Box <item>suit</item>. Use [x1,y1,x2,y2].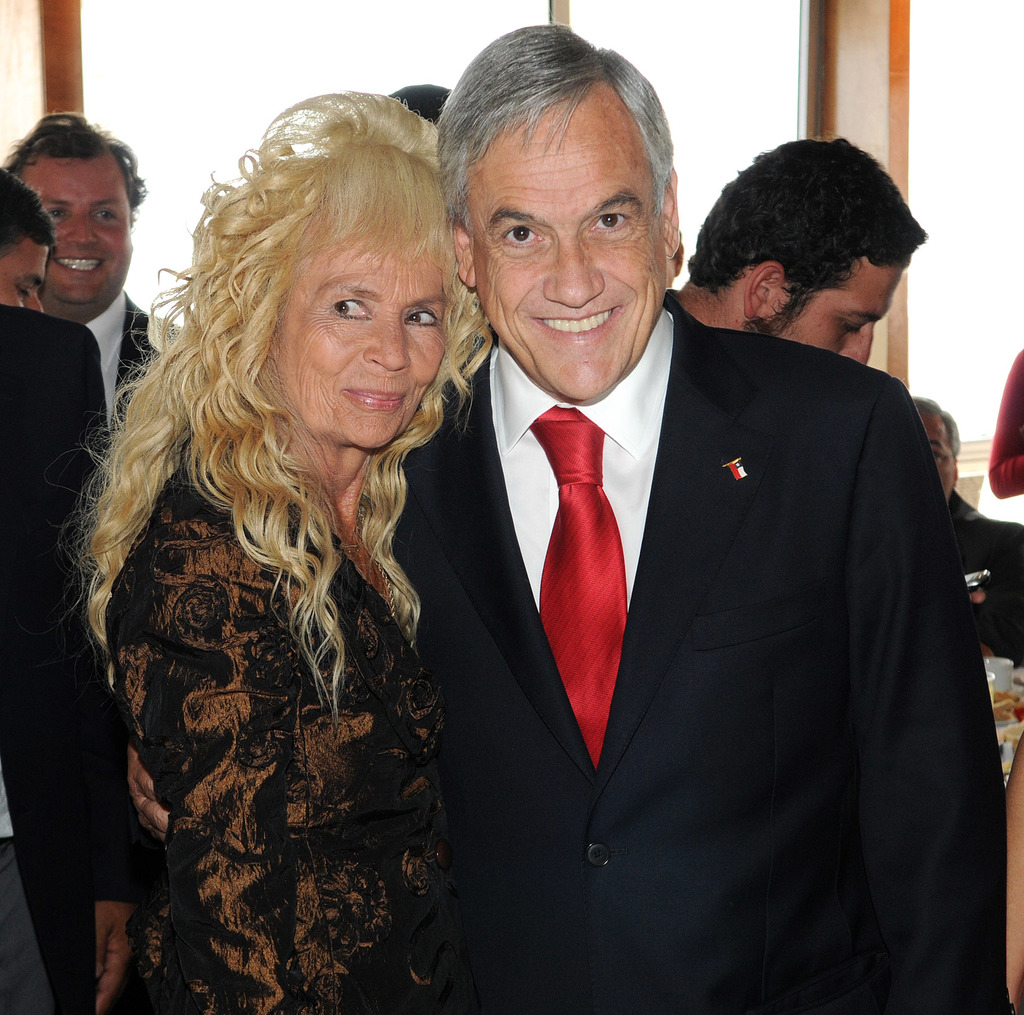
[394,77,995,1010].
